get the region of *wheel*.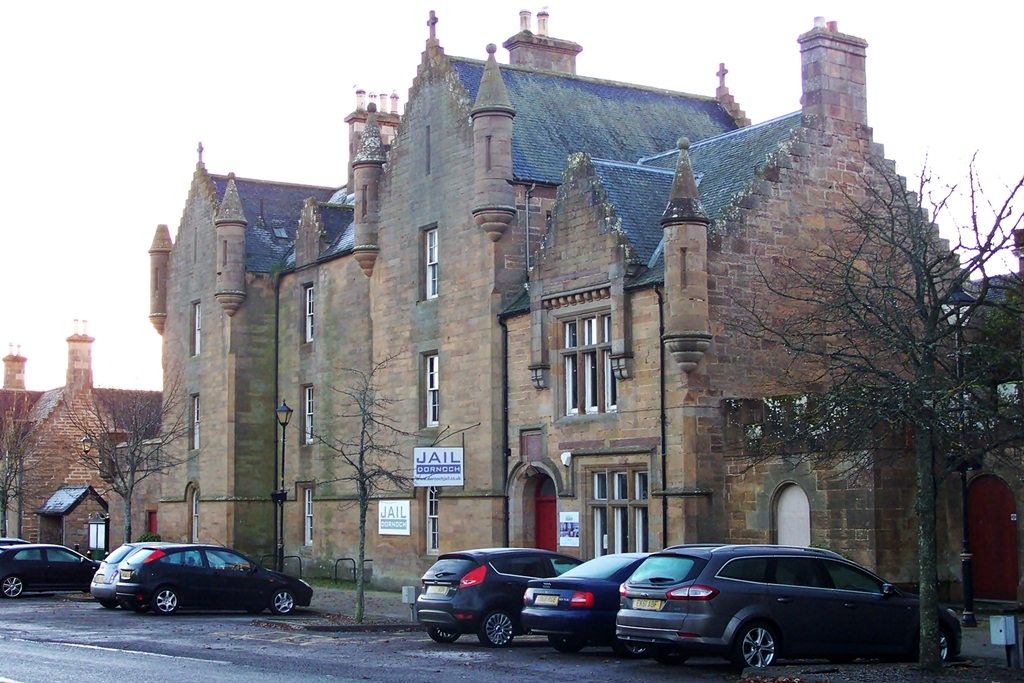
<bbox>270, 590, 294, 616</bbox>.
